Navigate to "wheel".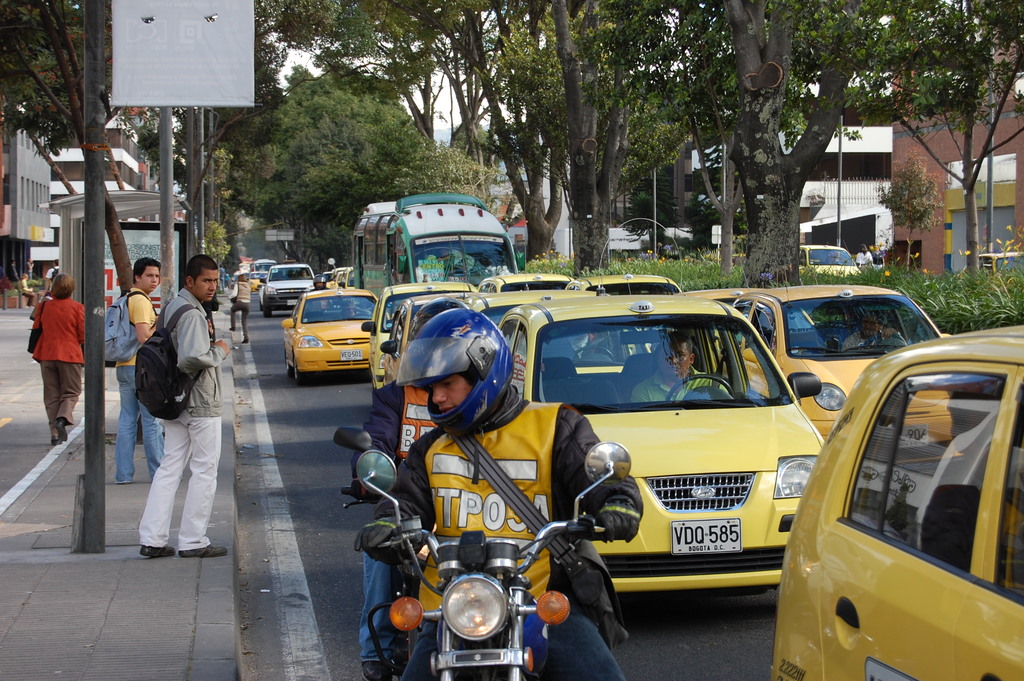
Navigation target: (666, 374, 733, 400).
